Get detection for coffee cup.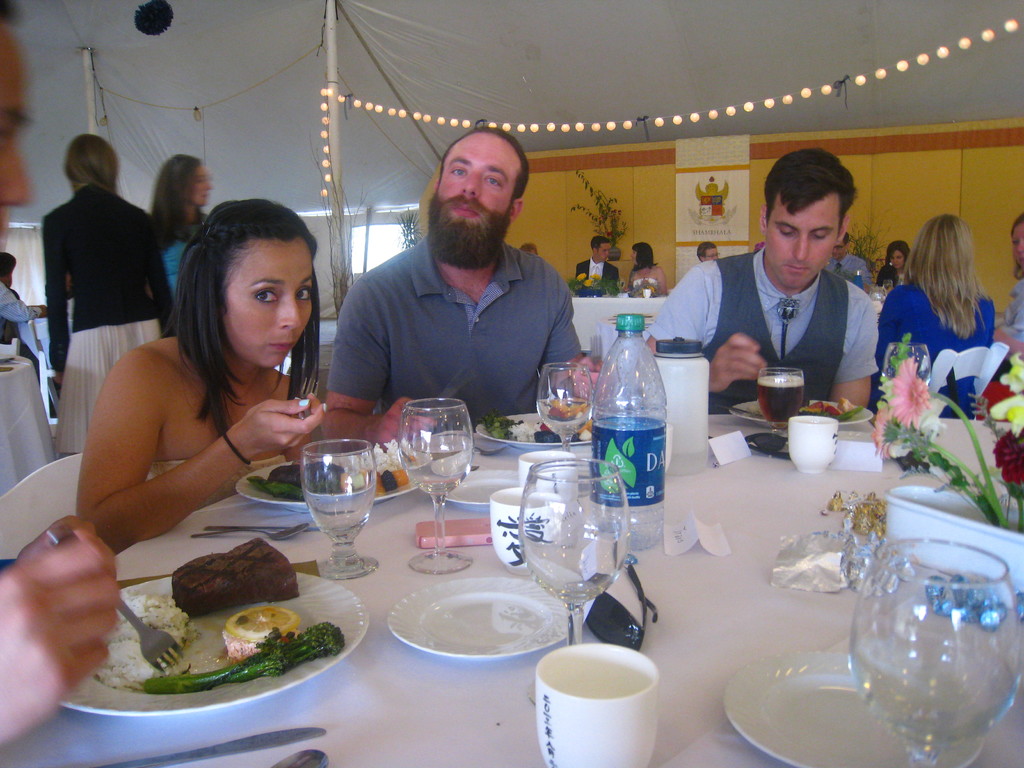
Detection: x1=516 y1=450 x2=572 y2=515.
